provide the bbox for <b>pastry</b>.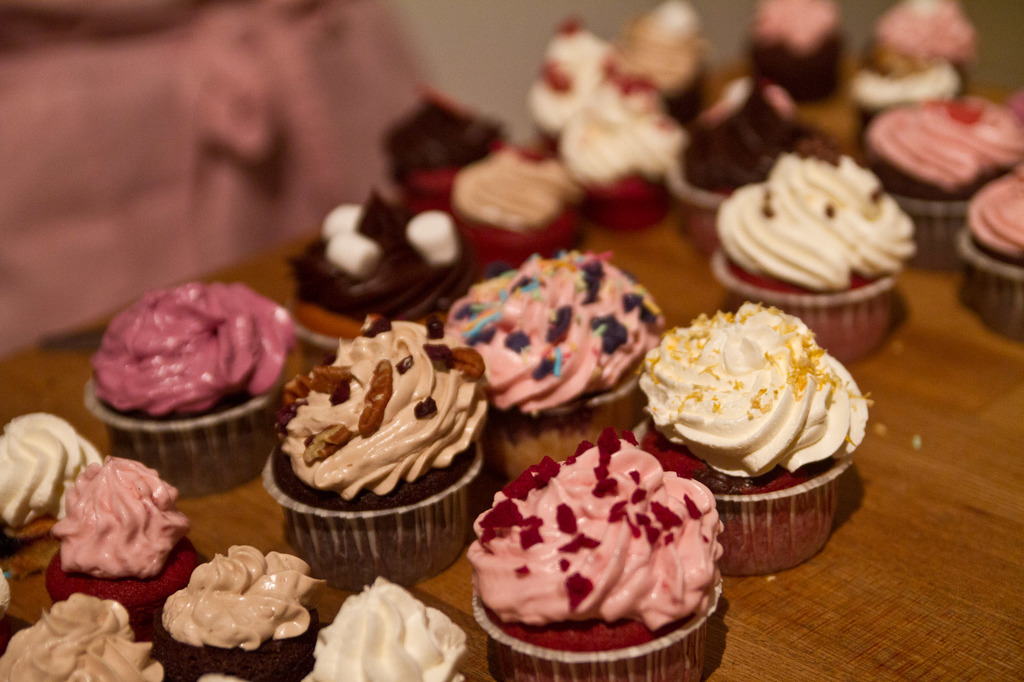
detection(279, 199, 497, 350).
